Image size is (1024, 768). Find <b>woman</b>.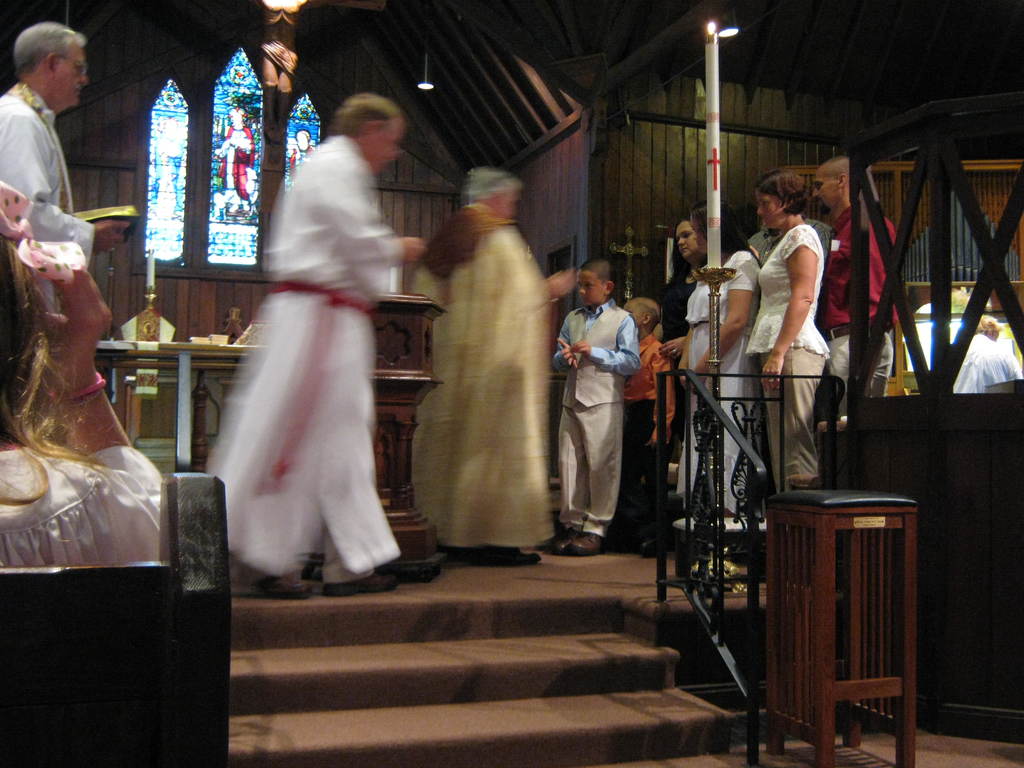
{"left": 744, "top": 162, "right": 827, "bottom": 507}.
